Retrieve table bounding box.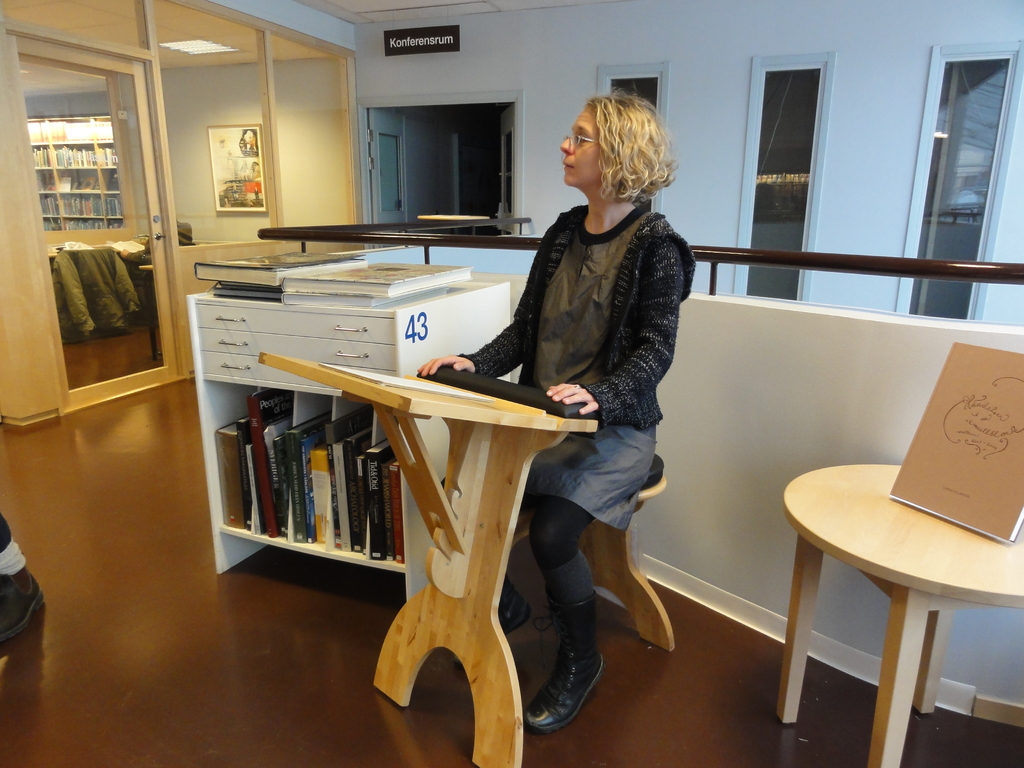
Bounding box: crop(774, 458, 1023, 767).
